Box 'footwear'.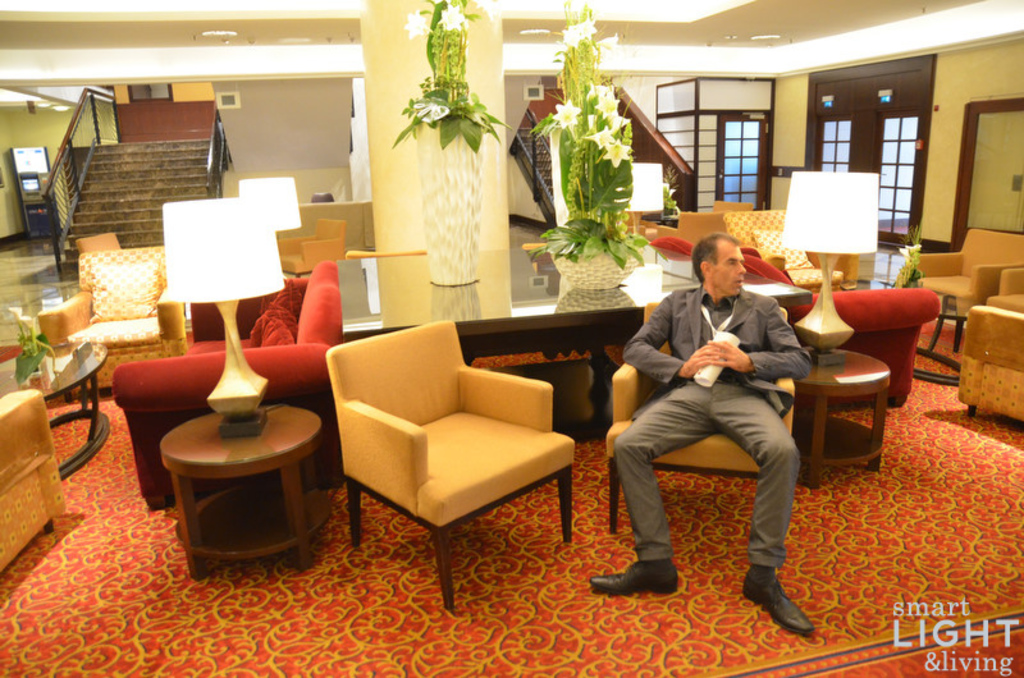
select_region(584, 550, 680, 596).
